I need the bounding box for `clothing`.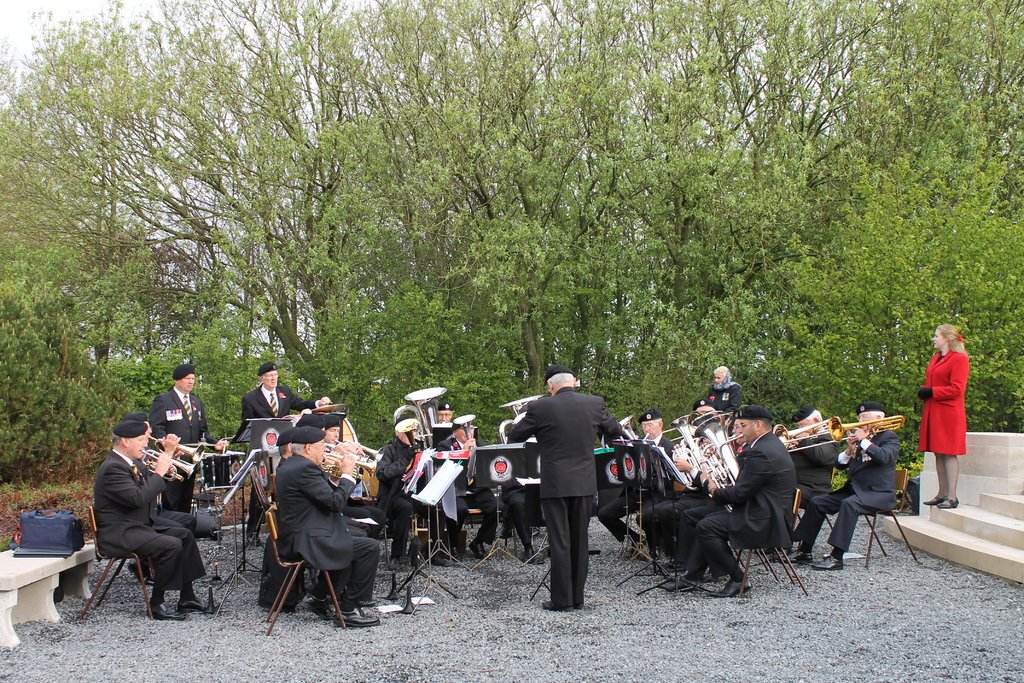
Here it is: bbox=(88, 451, 204, 588).
